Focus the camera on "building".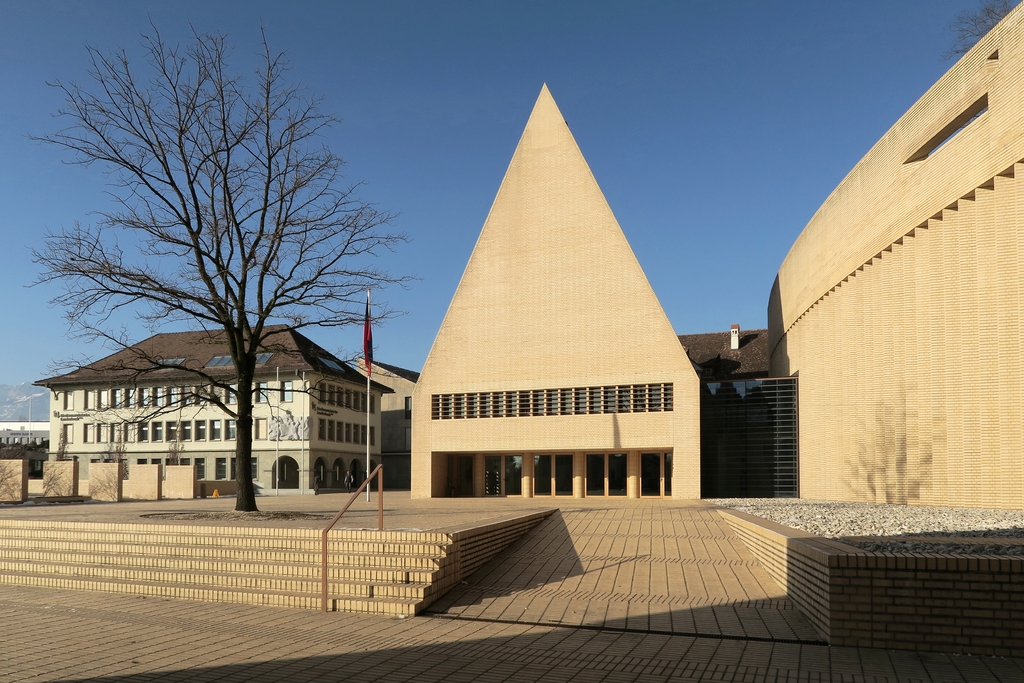
Focus region: (x1=35, y1=320, x2=389, y2=498).
